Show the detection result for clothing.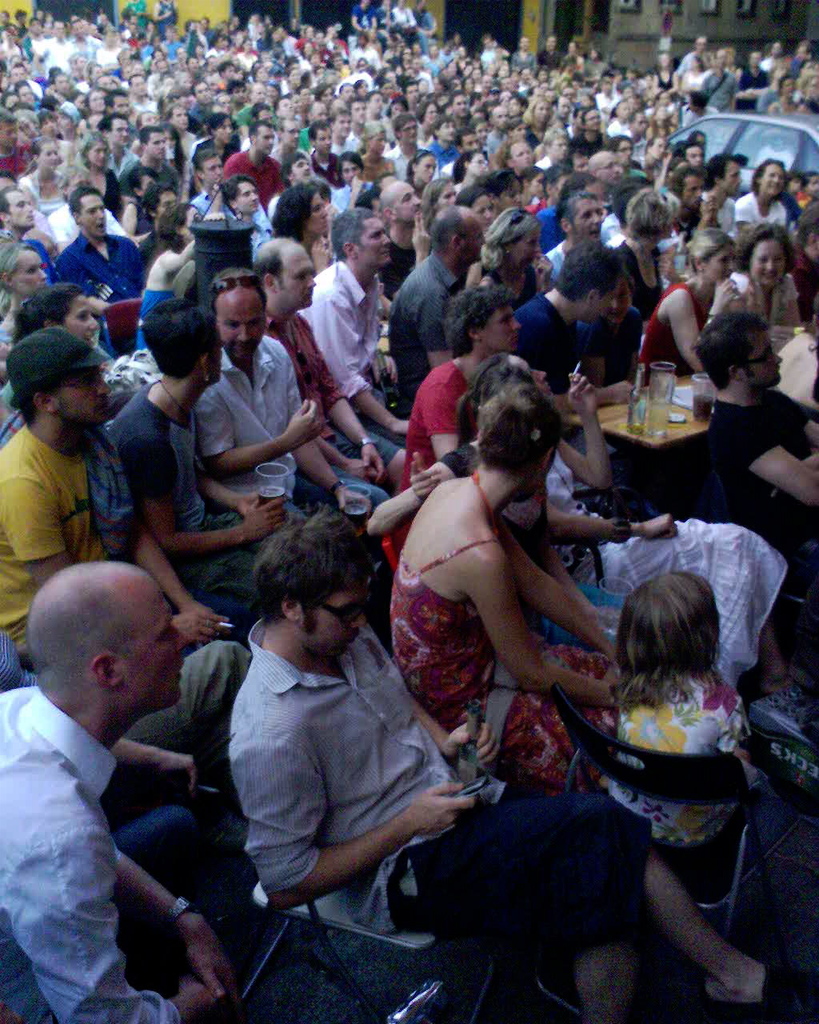
detection(397, 2, 414, 46).
